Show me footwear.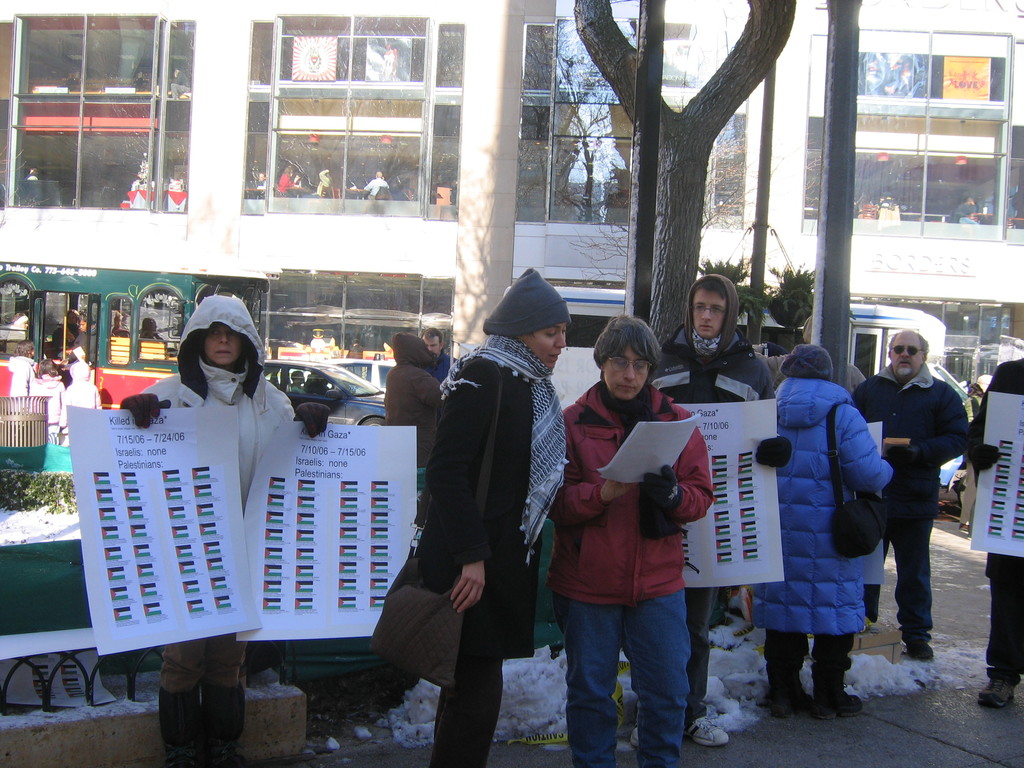
footwear is here: left=980, top=668, right=1021, bottom=710.
